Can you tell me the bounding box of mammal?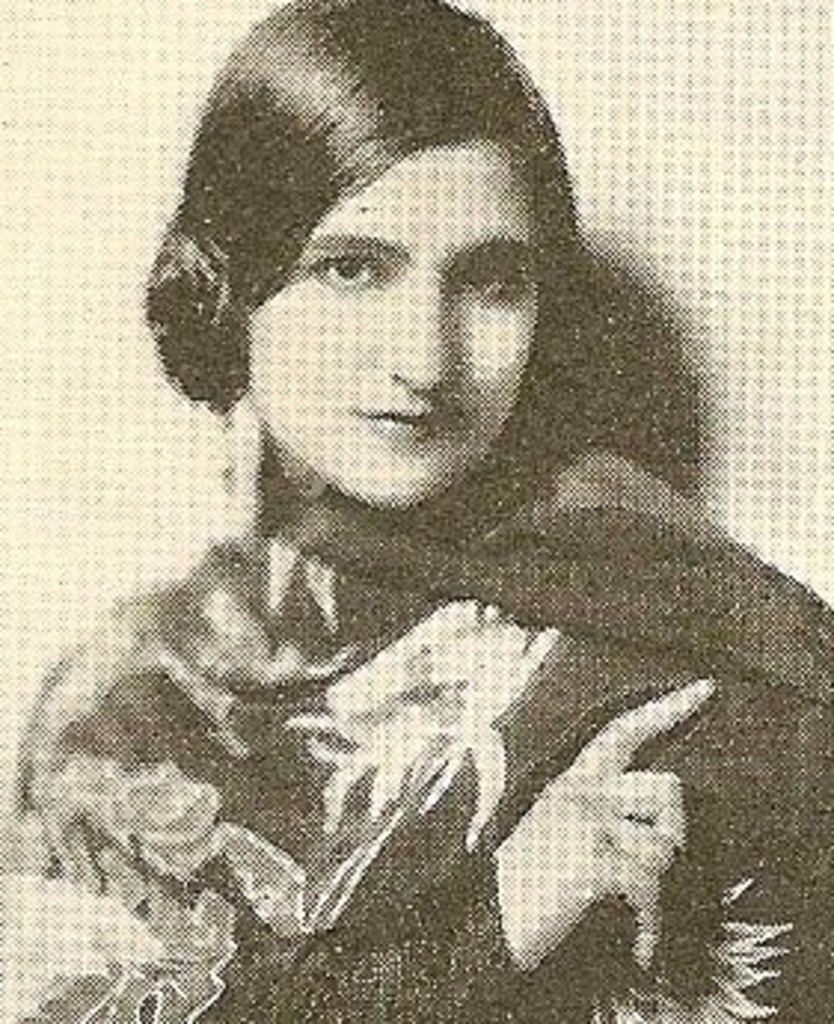
<box>6,0,831,1021</box>.
